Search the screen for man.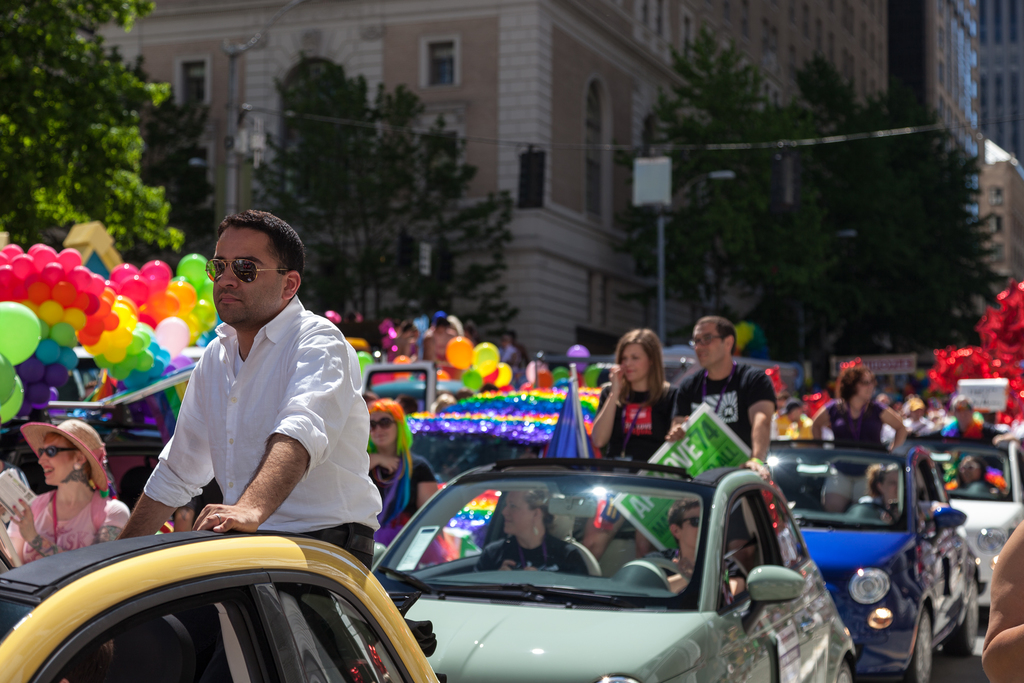
Found at [left=666, top=316, right=776, bottom=483].
